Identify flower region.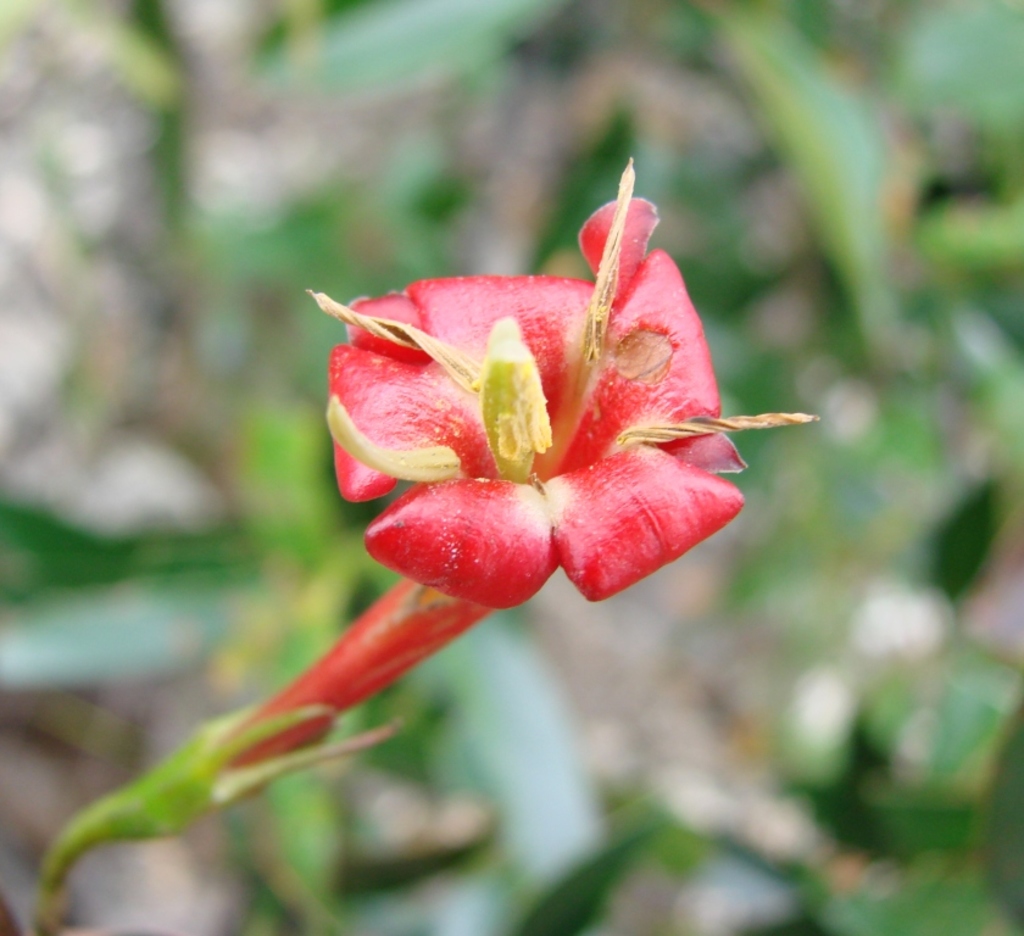
Region: crop(299, 185, 794, 625).
